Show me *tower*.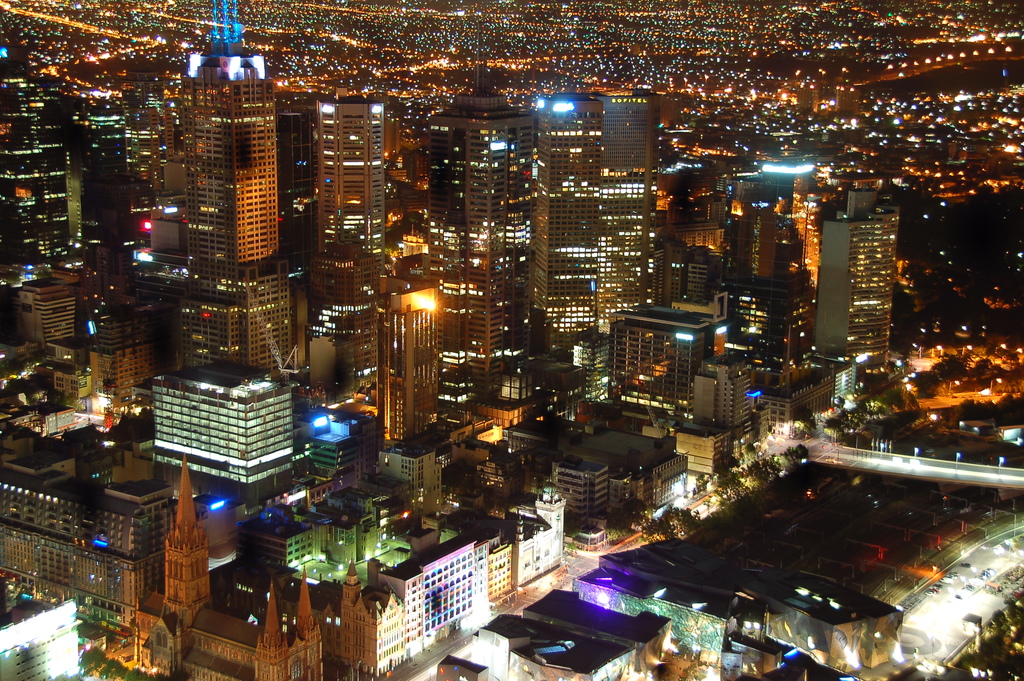
*tower* is here: {"left": 312, "top": 83, "right": 387, "bottom": 275}.
